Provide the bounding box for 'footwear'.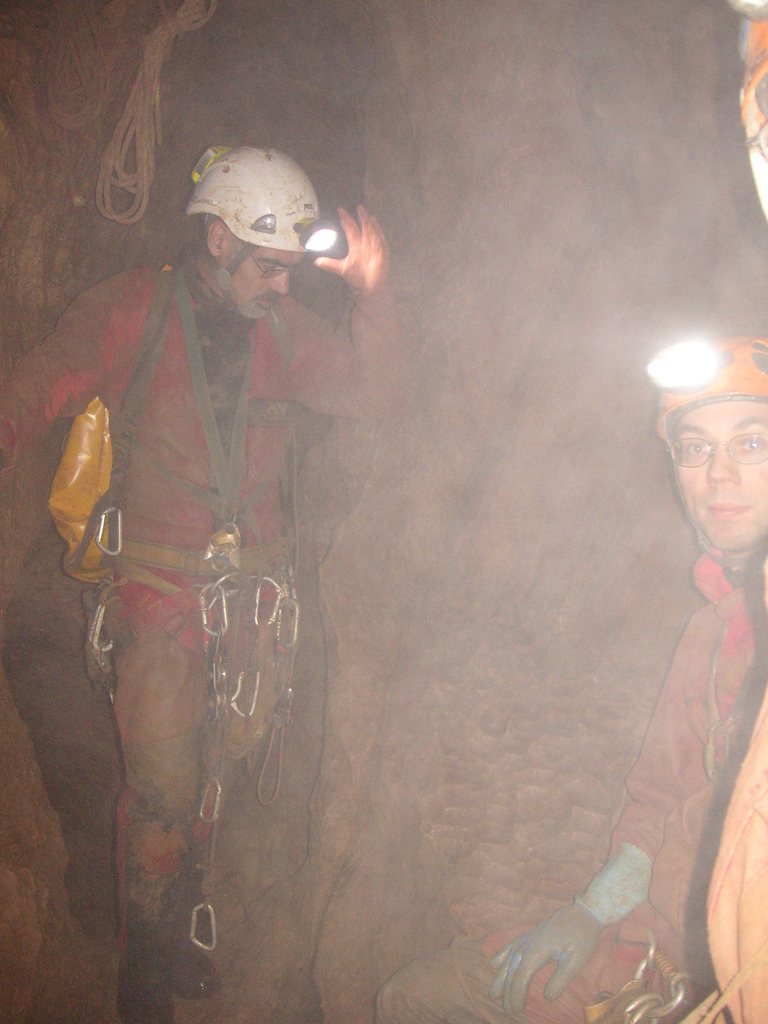
l=116, t=792, r=172, b=1023.
